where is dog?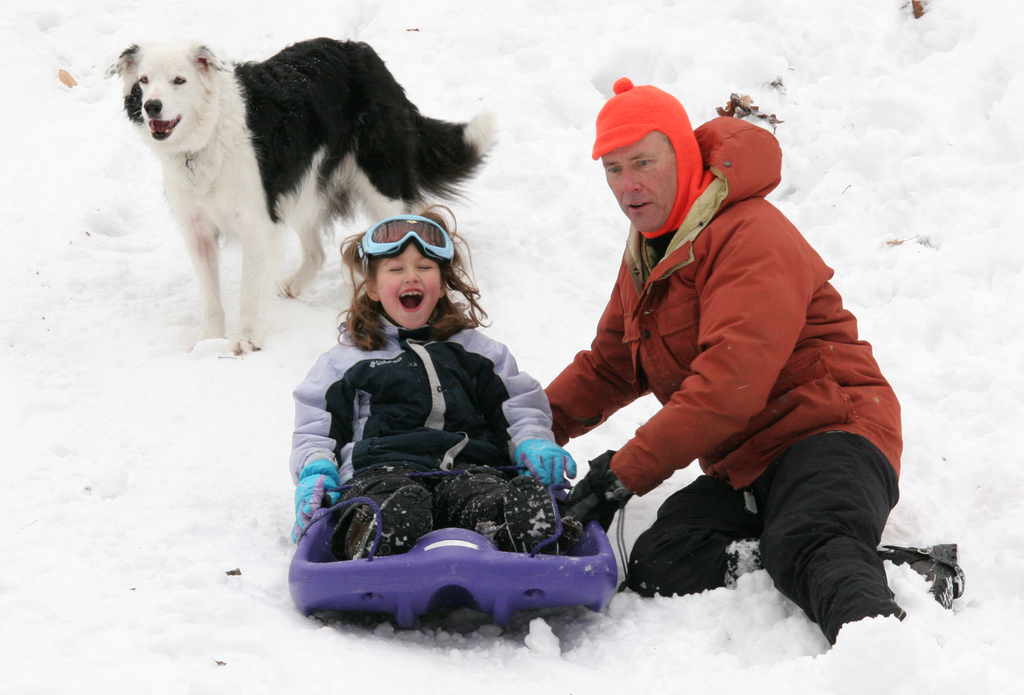
[left=99, top=35, right=504, bottom=355].
